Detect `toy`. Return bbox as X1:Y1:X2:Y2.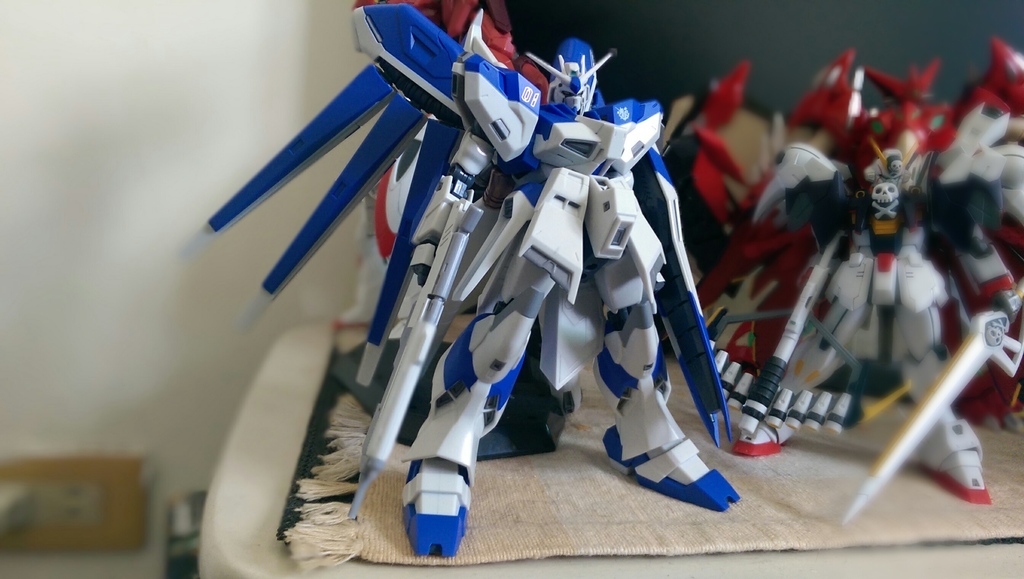
829:57:964:351.
